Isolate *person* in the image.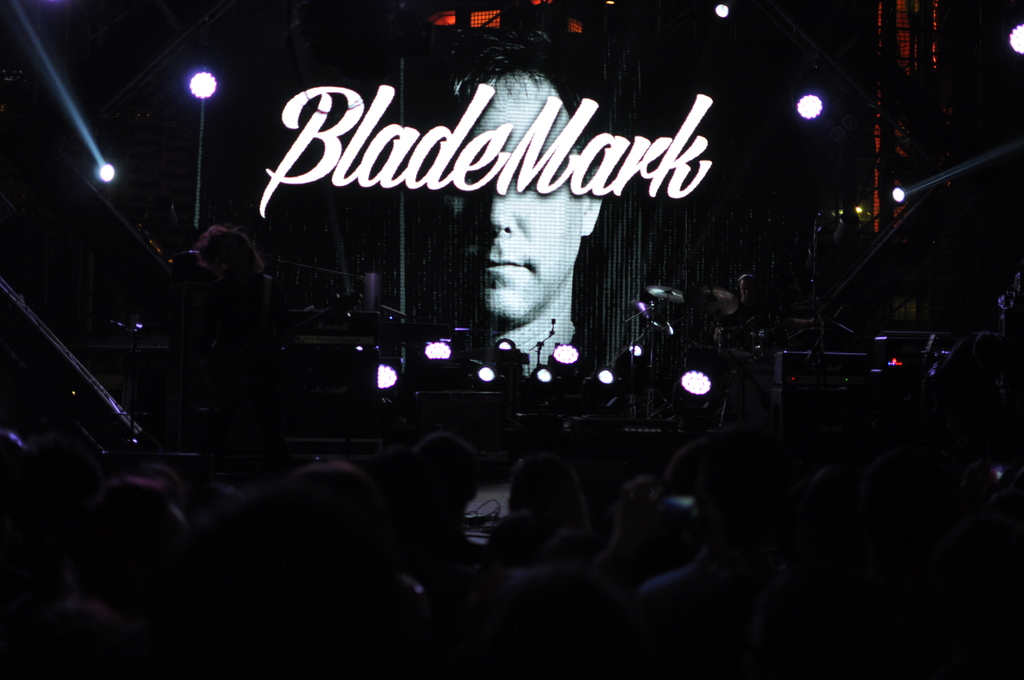
Isolated region: rect(727, 277, 811, 353).
